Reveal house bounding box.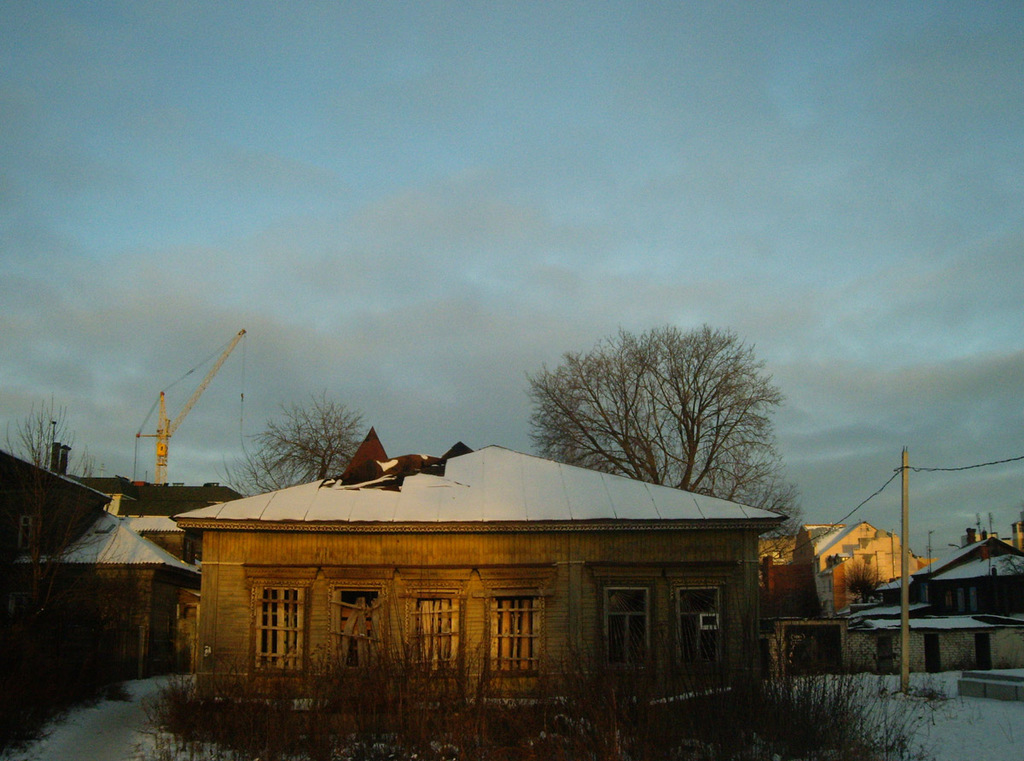
Revealed: left=1, top=438, right=243, bottom=759.
